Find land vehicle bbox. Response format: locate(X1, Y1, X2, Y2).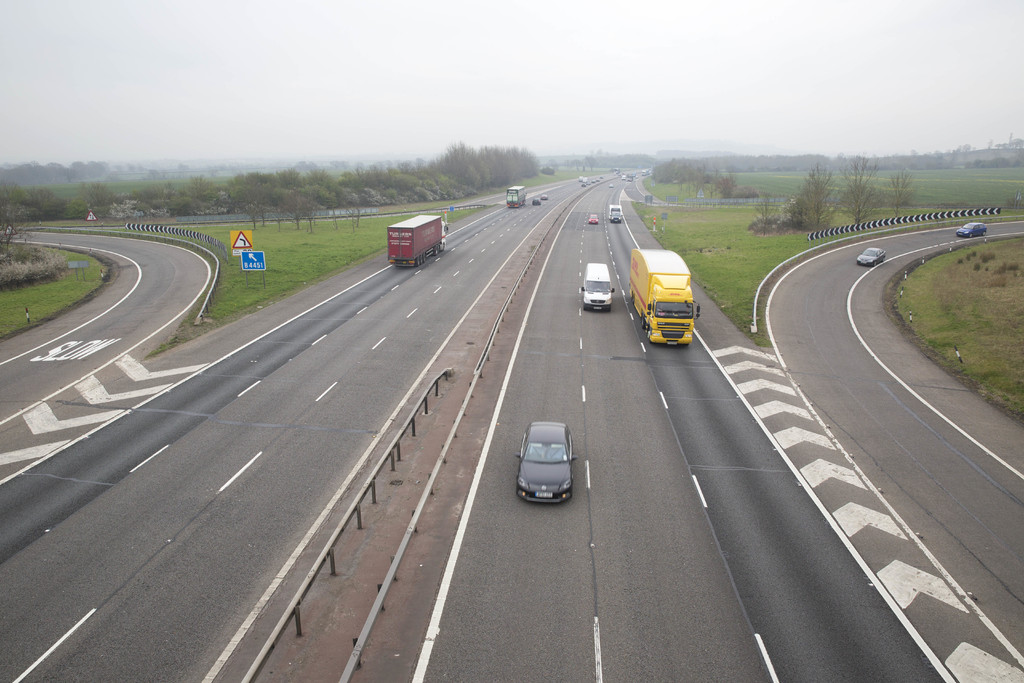
locate(387, 218, 445, 263).
